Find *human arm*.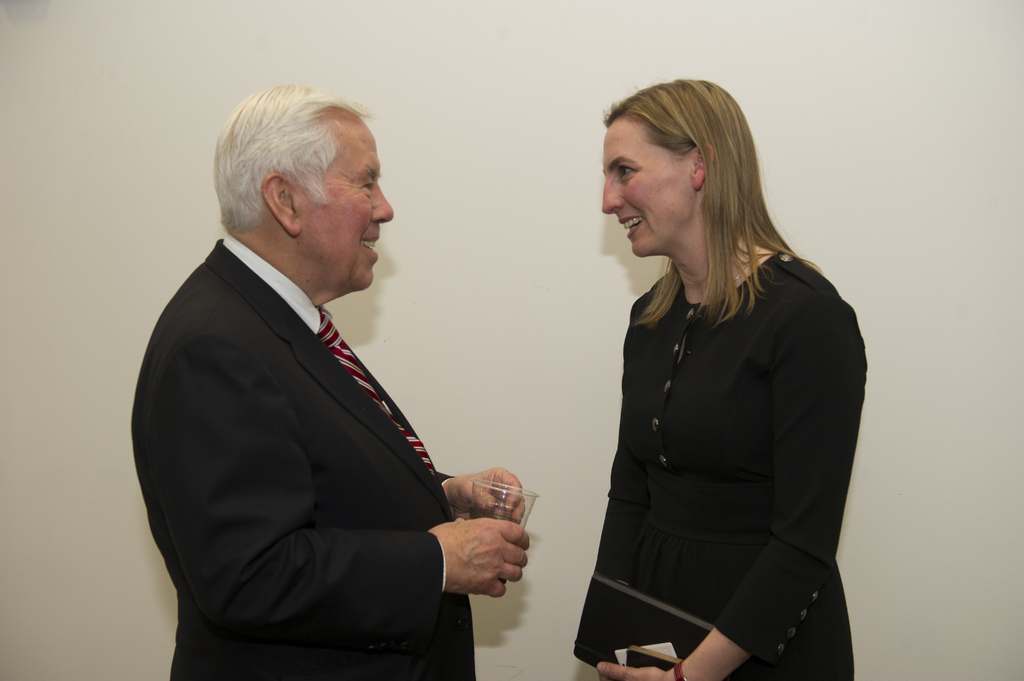
x1=591 y1=294 x2=866 y2=680.
